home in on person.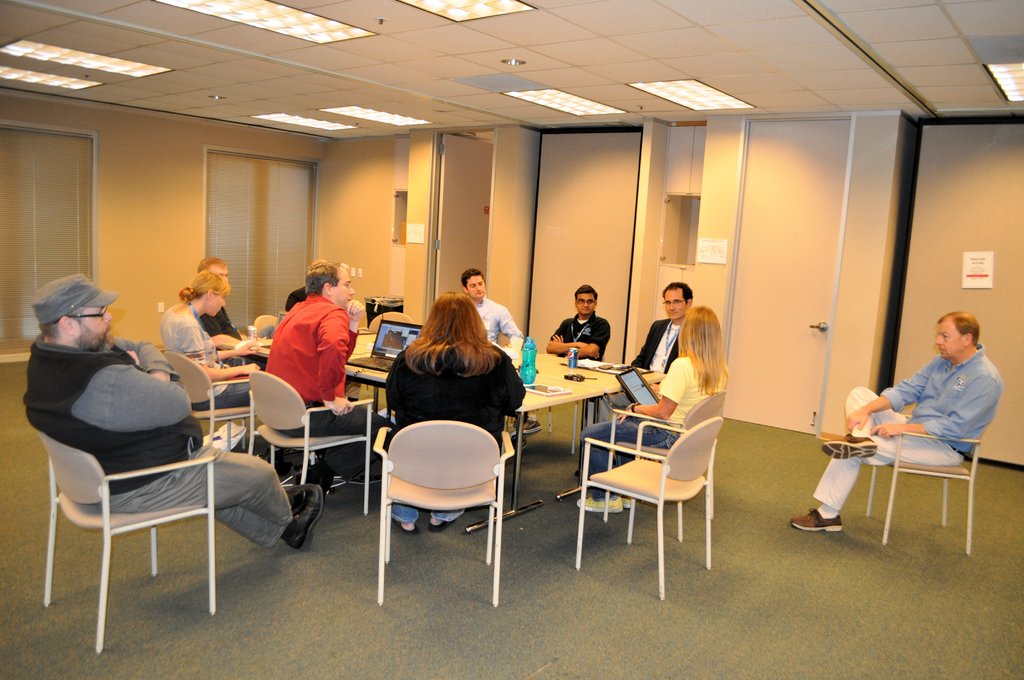
Homed in at [left=198, top=253, right=246, bottom=369].
